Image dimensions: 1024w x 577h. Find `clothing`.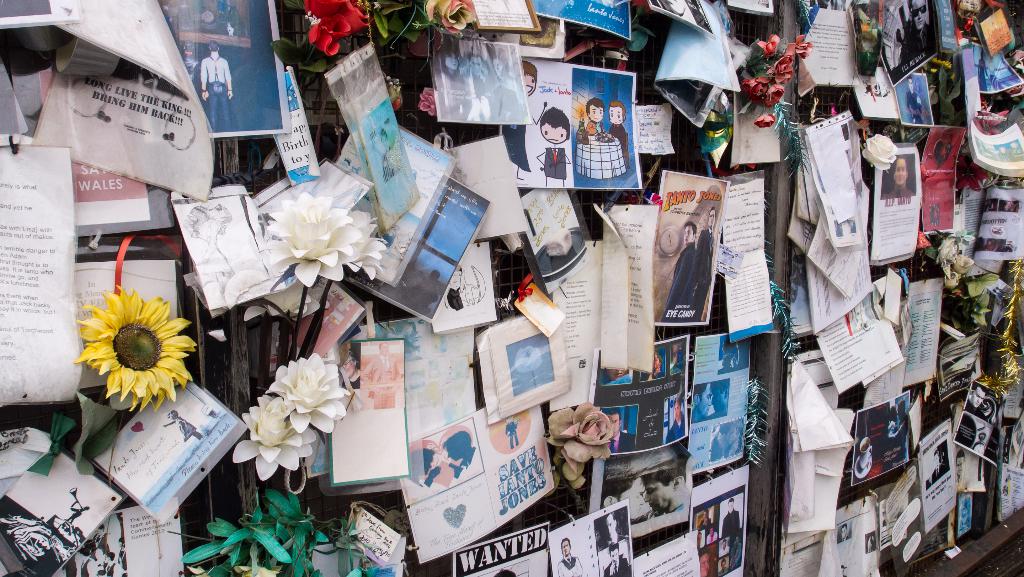
bbox=(964, 399, 988, 420).
